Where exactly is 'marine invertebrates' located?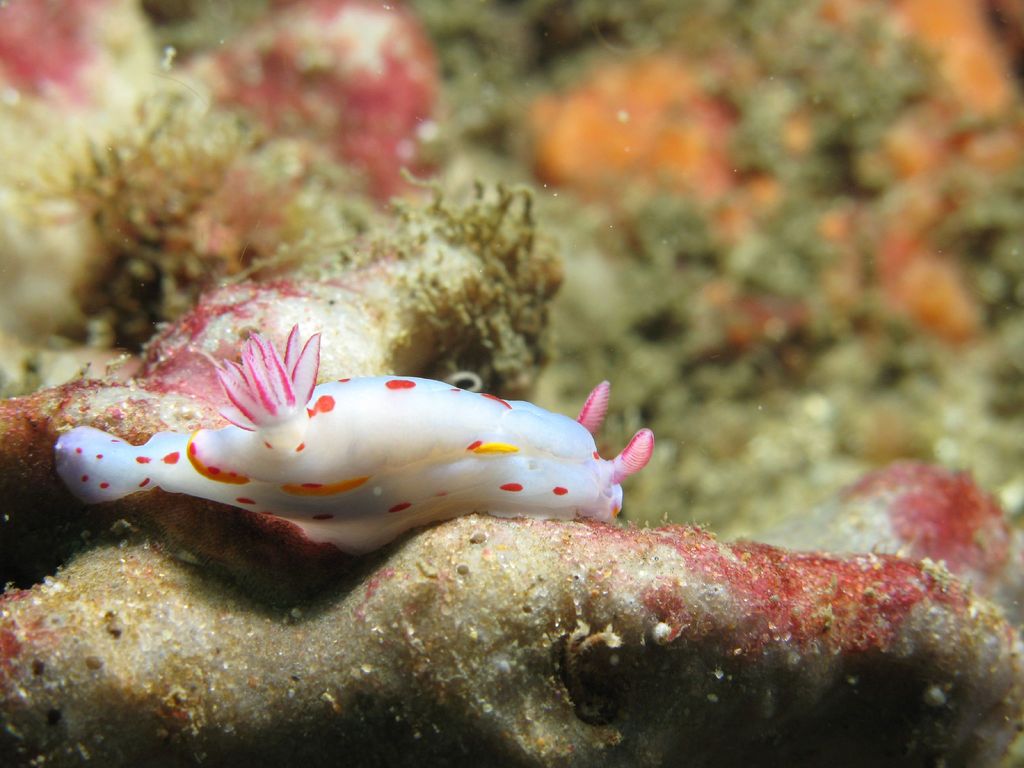
Its bounding box is [left=72, top=60, right=355, bottom=362].
